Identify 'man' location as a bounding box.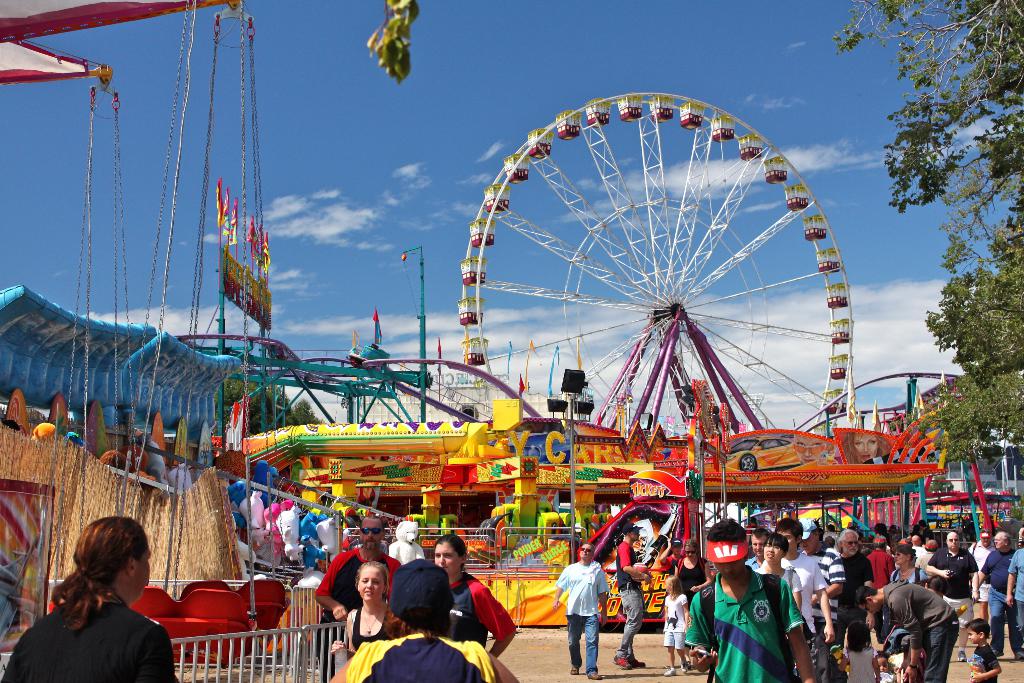
select_region(313, 518, 406, 682).
